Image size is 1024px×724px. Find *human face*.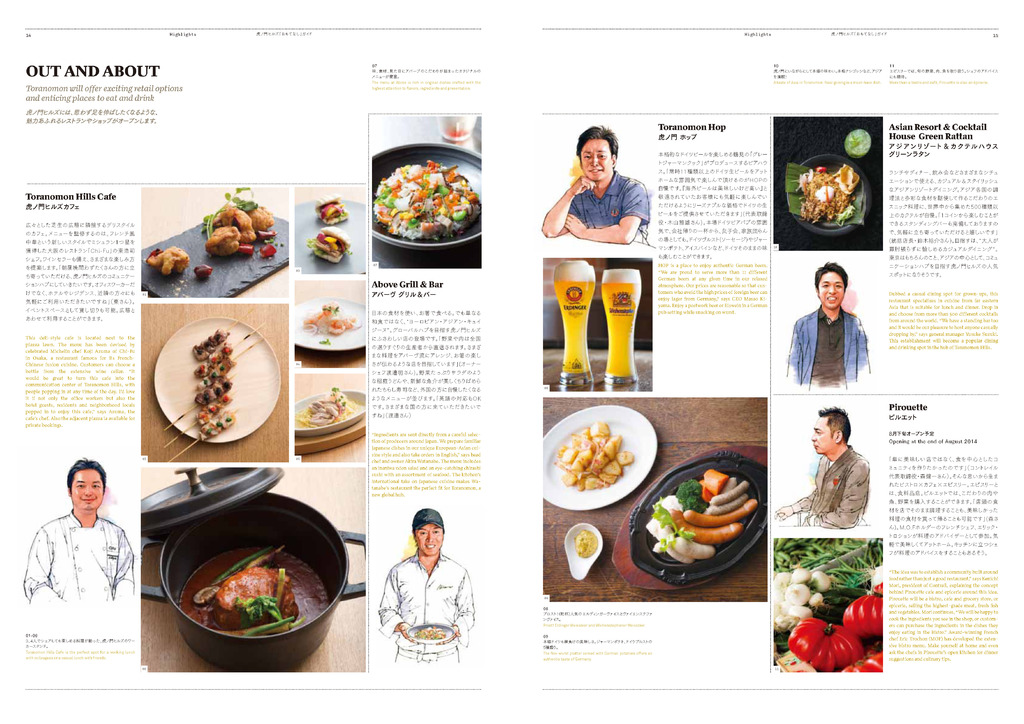
box=[73, 468, 104, 508].
